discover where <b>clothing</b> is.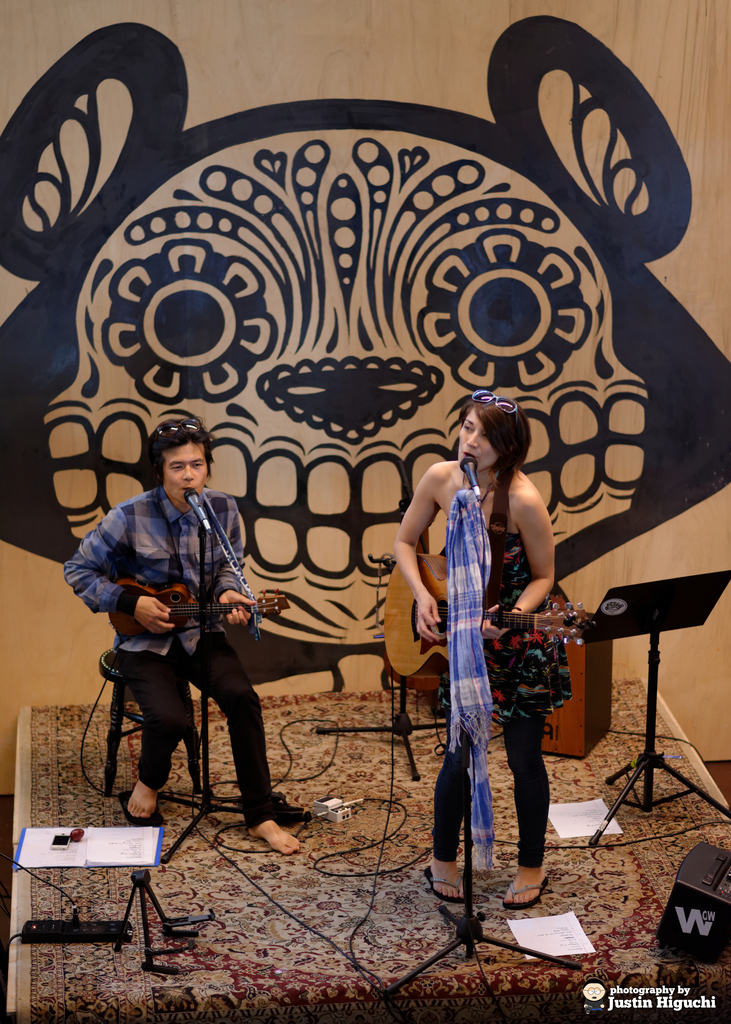
Discovered at <box>421,505,593,725</box>.
